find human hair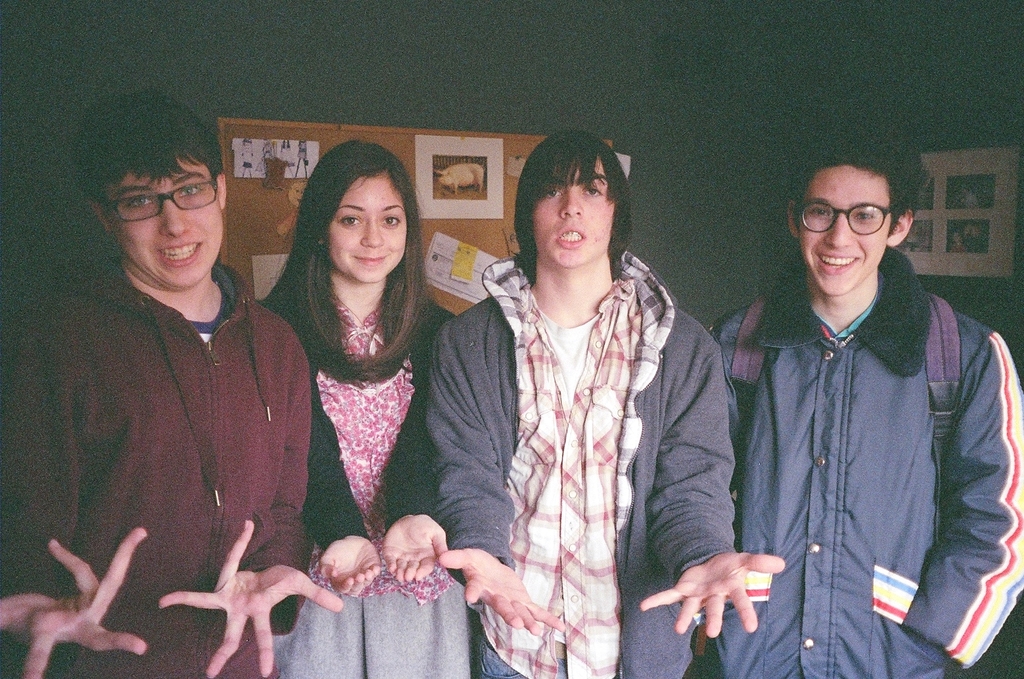
box(288, 141, 417, 349)
